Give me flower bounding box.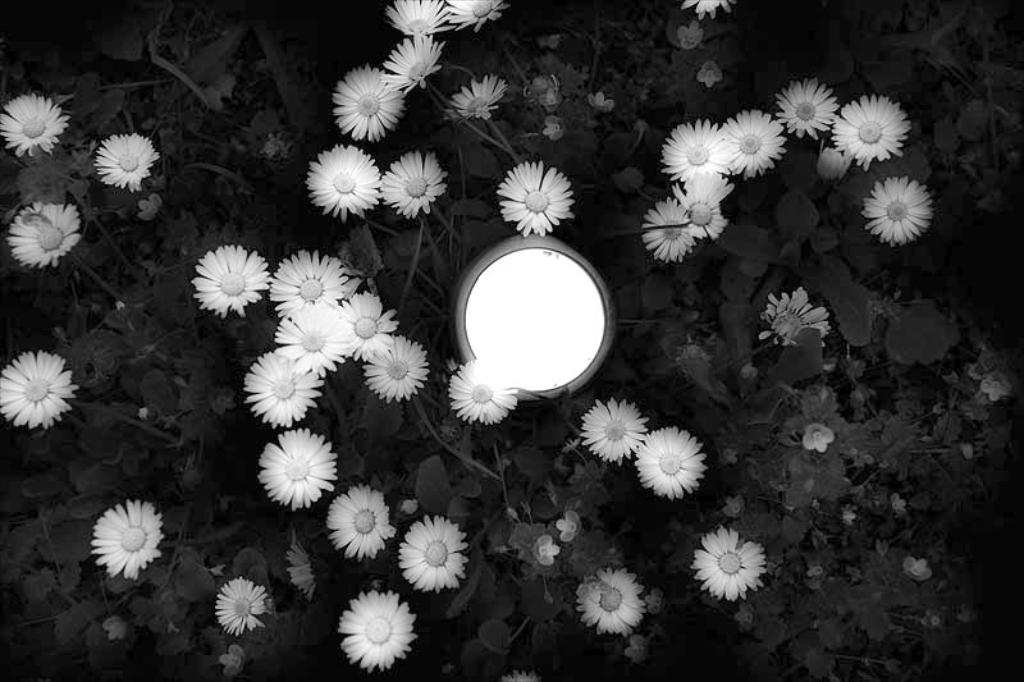
[840,503,858,525].
